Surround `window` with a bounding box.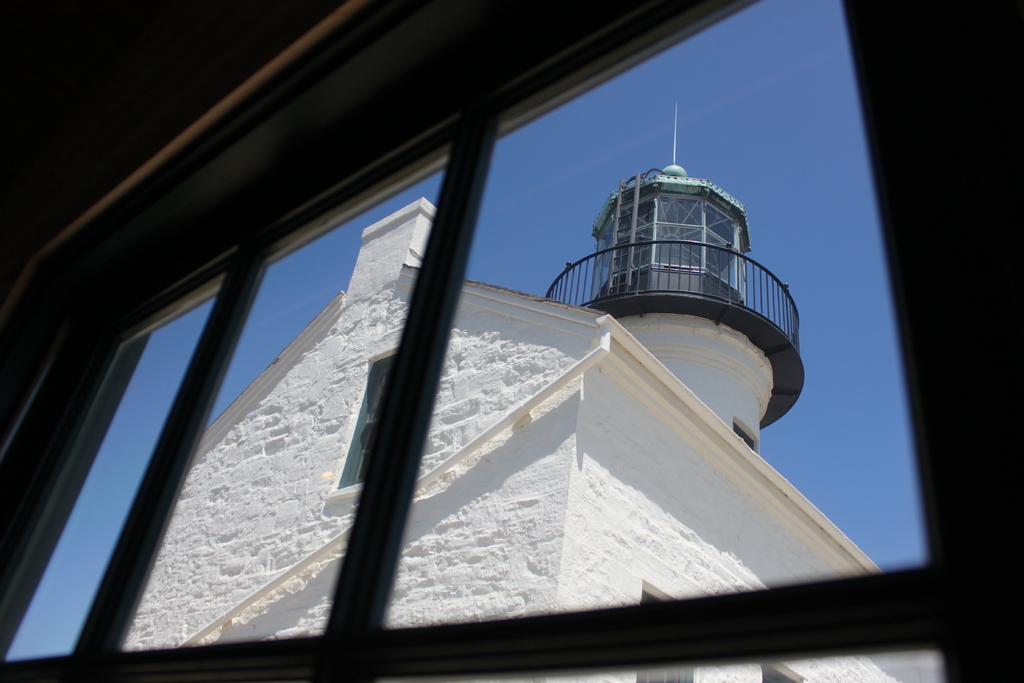
BBox(632, 592, 691, 682).
